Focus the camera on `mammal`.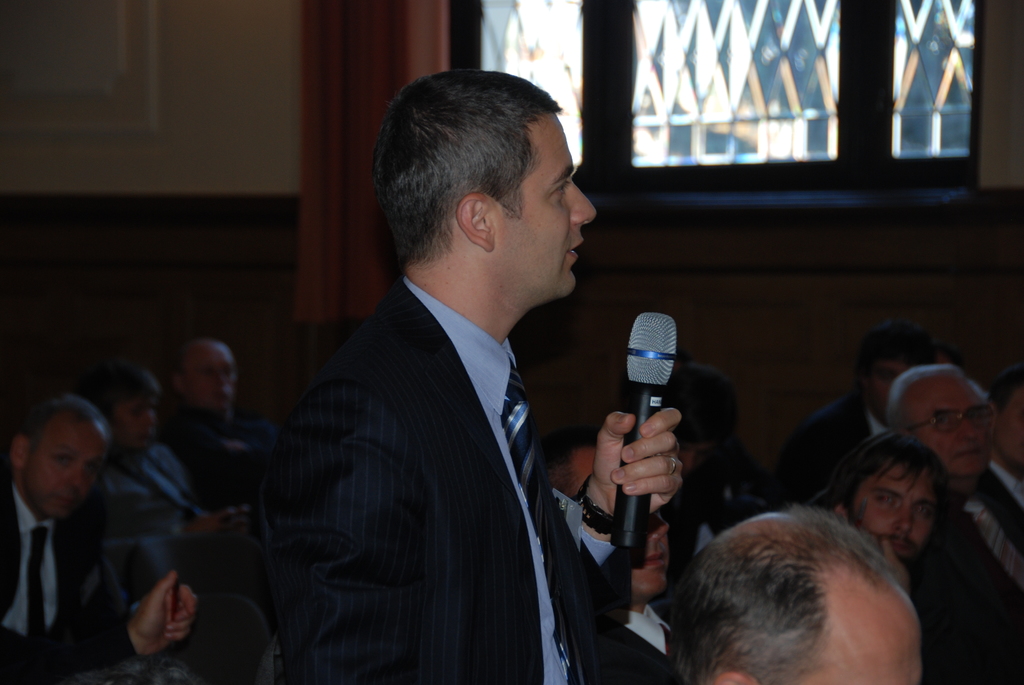
Focus region: {"left": 790, "top": 319, "right": 937, "bottom": 512}.
